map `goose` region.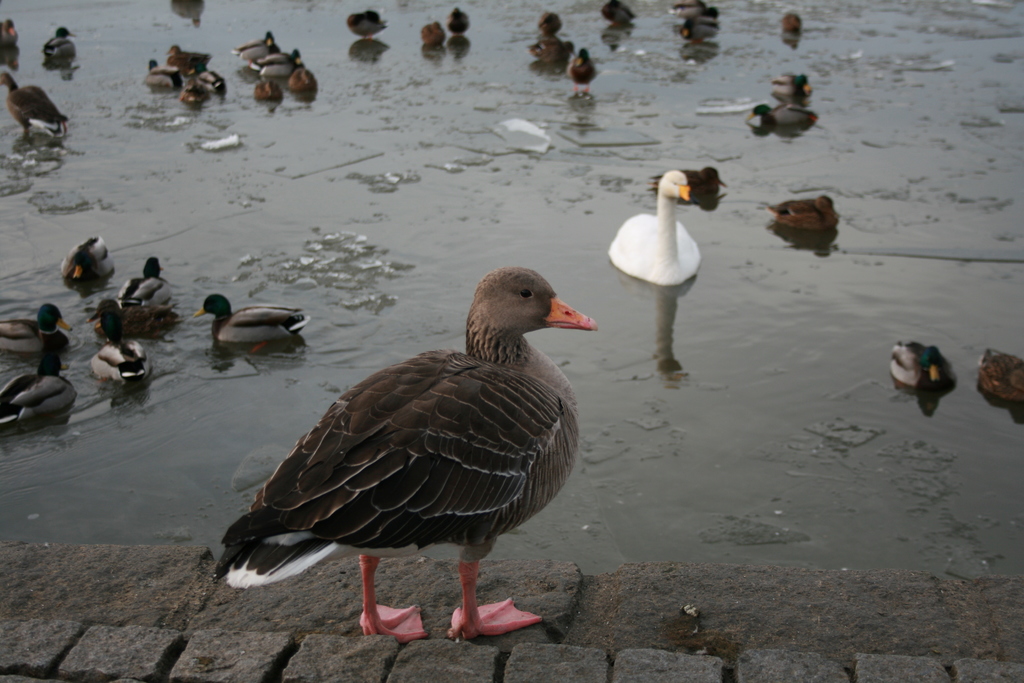
Mapped to <bbox>975, 345, 1021, 422</bbox>.
